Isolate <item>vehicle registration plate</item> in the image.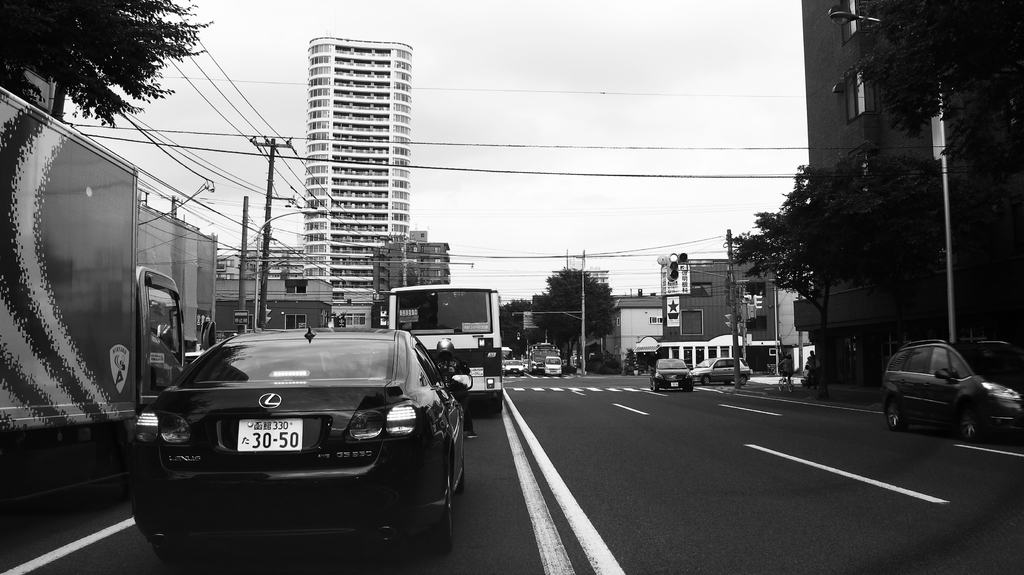
Isolated region: l=239, t=417, r=301, b=455.
